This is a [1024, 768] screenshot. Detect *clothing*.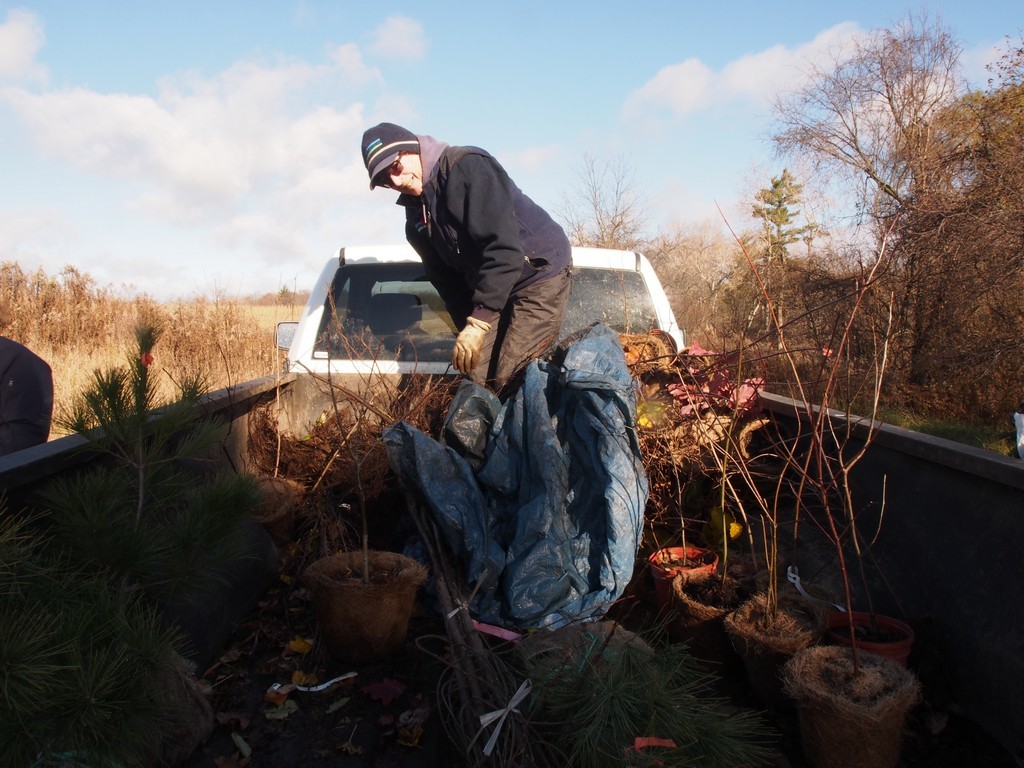
x1=352 y1=122 x2=573 y2=343.
